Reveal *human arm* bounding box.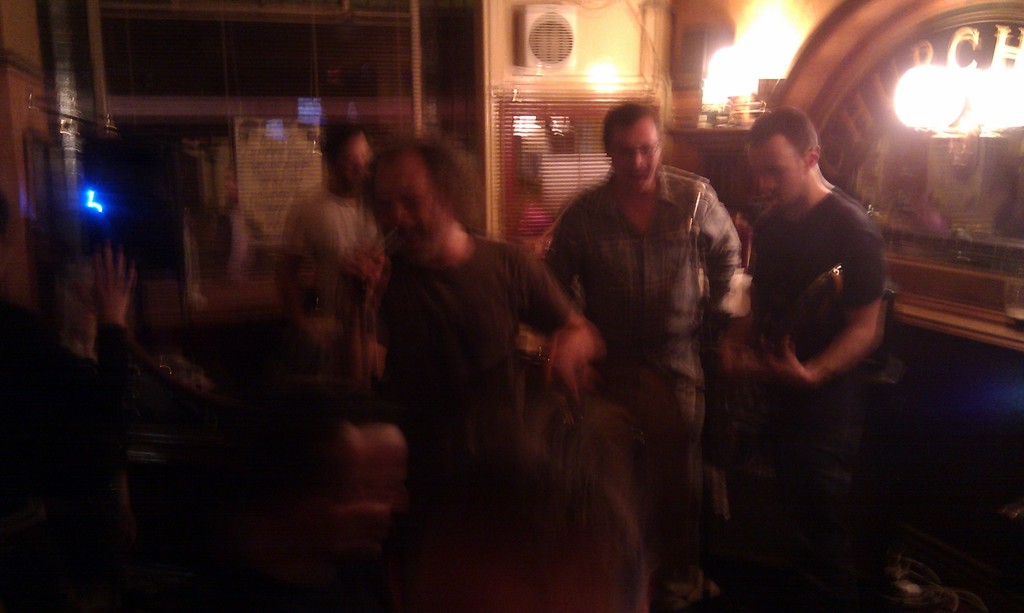
Revealed: [511, 248, 603, 417].
